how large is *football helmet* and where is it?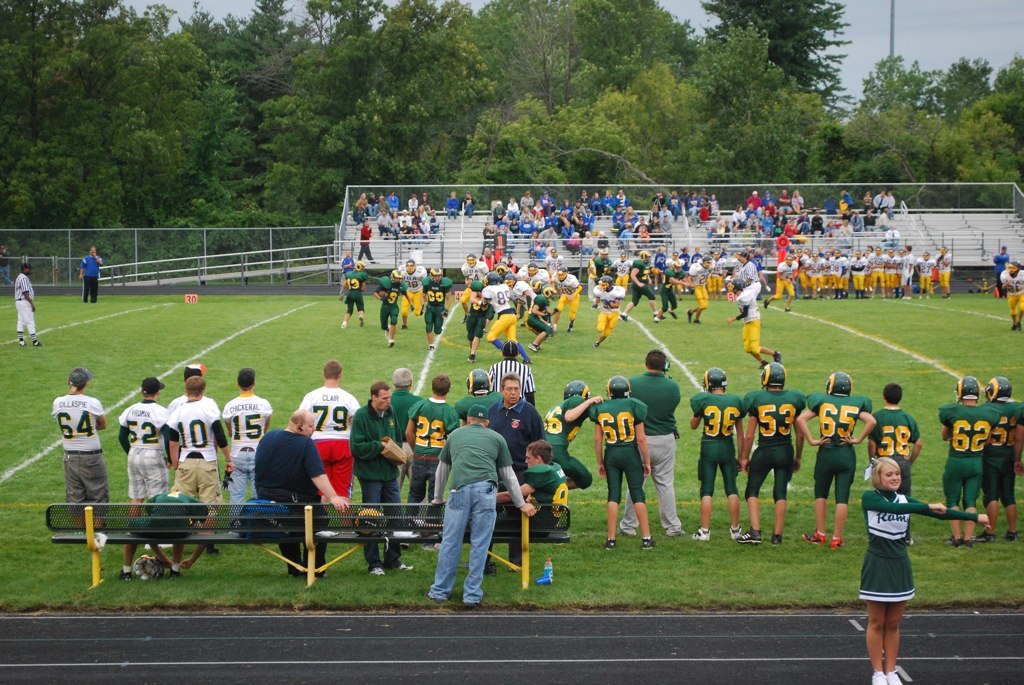
Bounding box: x1=467, y1=369, x2=489, y2=393.
